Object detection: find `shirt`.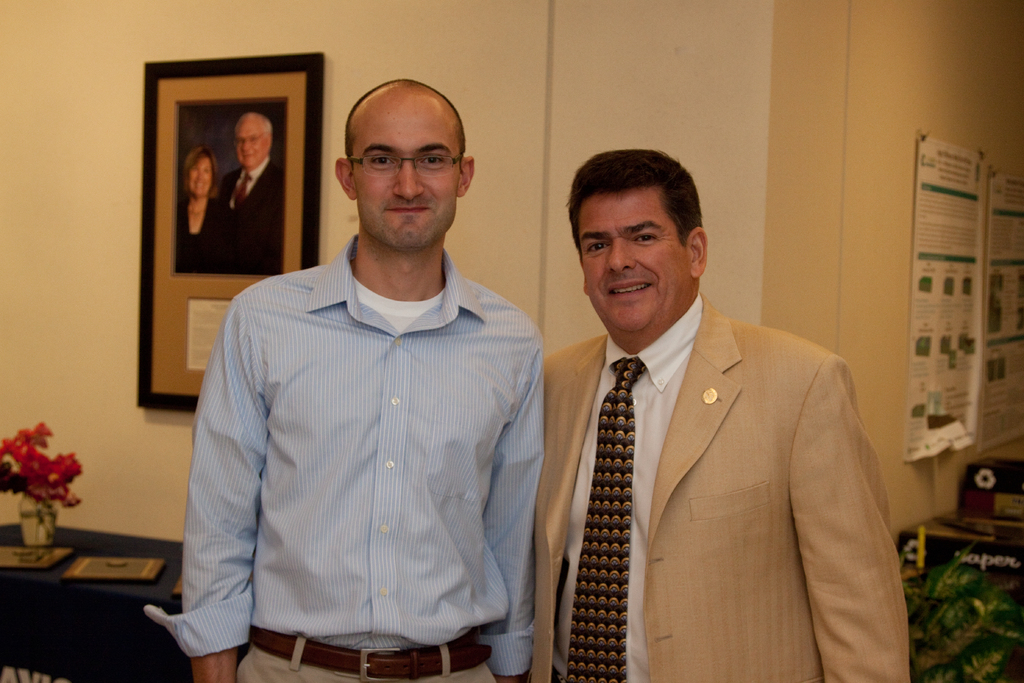
[x1=547, y1=286, x2=700, y2=682].
